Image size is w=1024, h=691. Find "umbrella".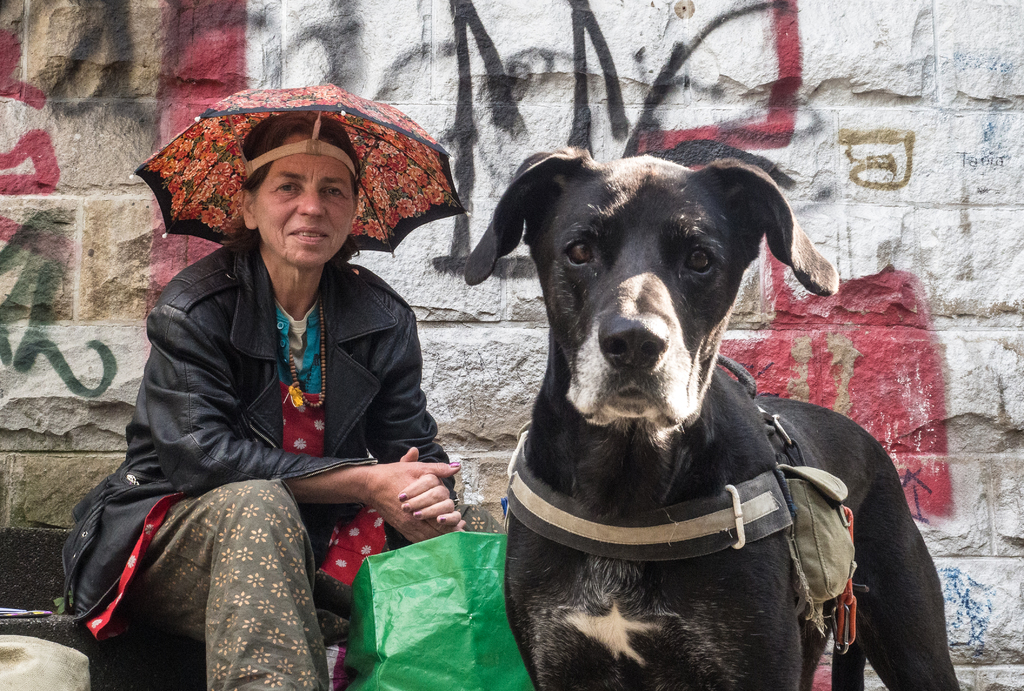
[134,86,471,259].
